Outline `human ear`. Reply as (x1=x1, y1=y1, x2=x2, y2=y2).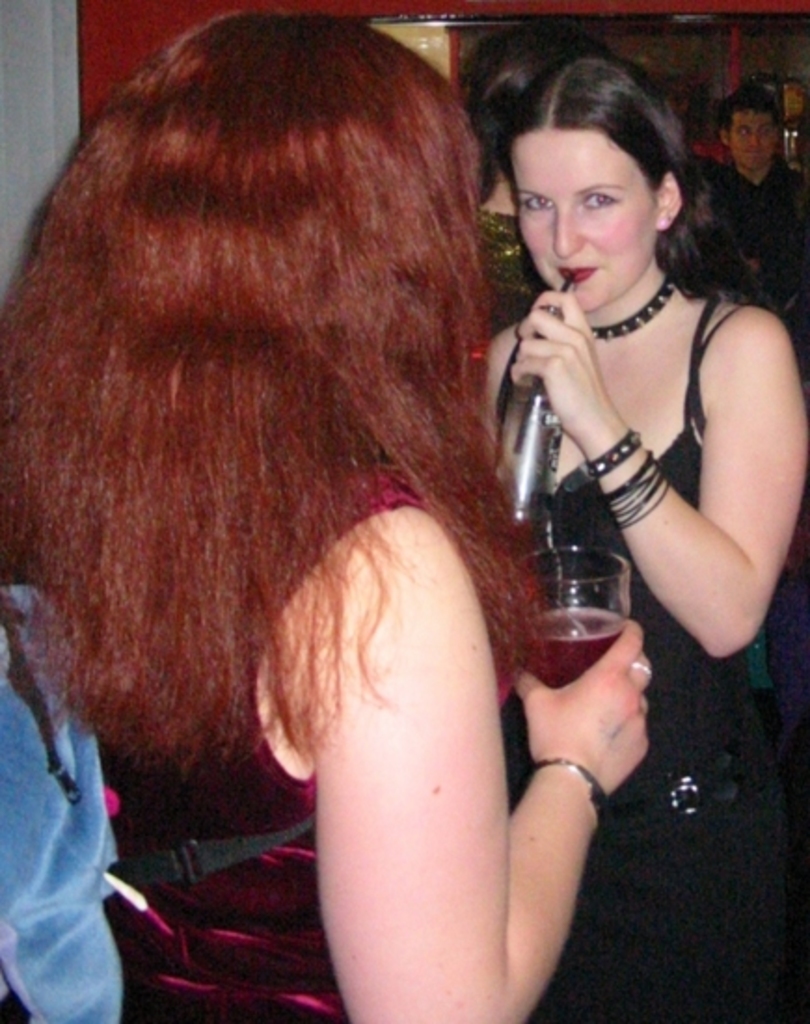
(x1=719, y1=128, x2=730, y2=153).
